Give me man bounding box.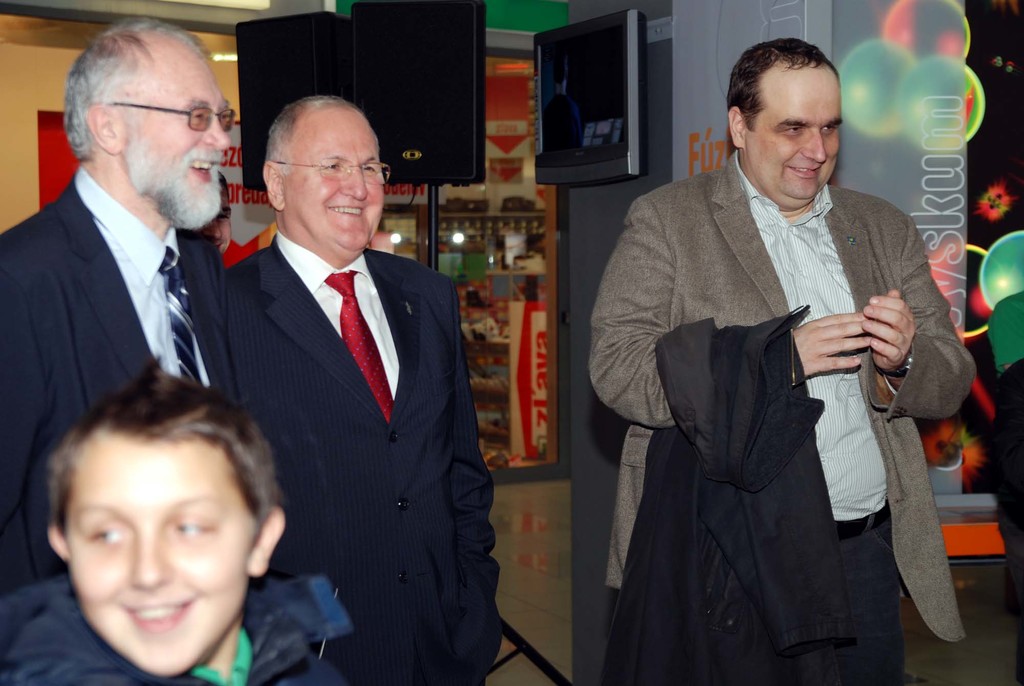
bbox=(2, 38, 271, 534).
